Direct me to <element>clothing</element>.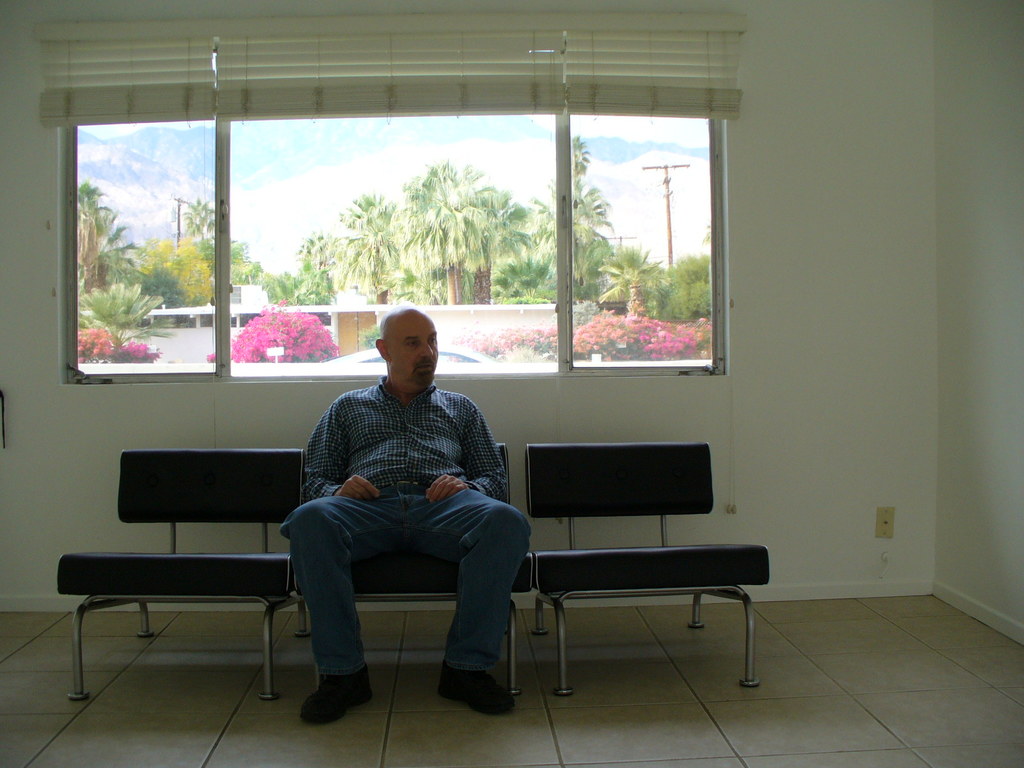
Direction: BBox(275, 375, 538, 682).
